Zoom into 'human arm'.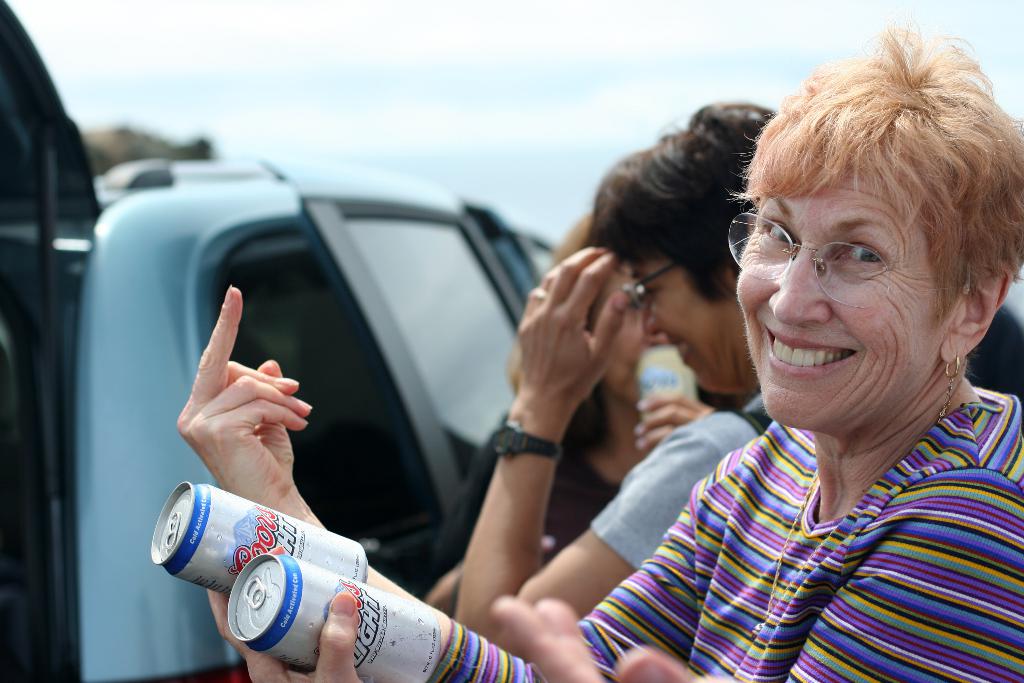
Zoom target: (x1=486, y1=593, x2=696, y2=680).
